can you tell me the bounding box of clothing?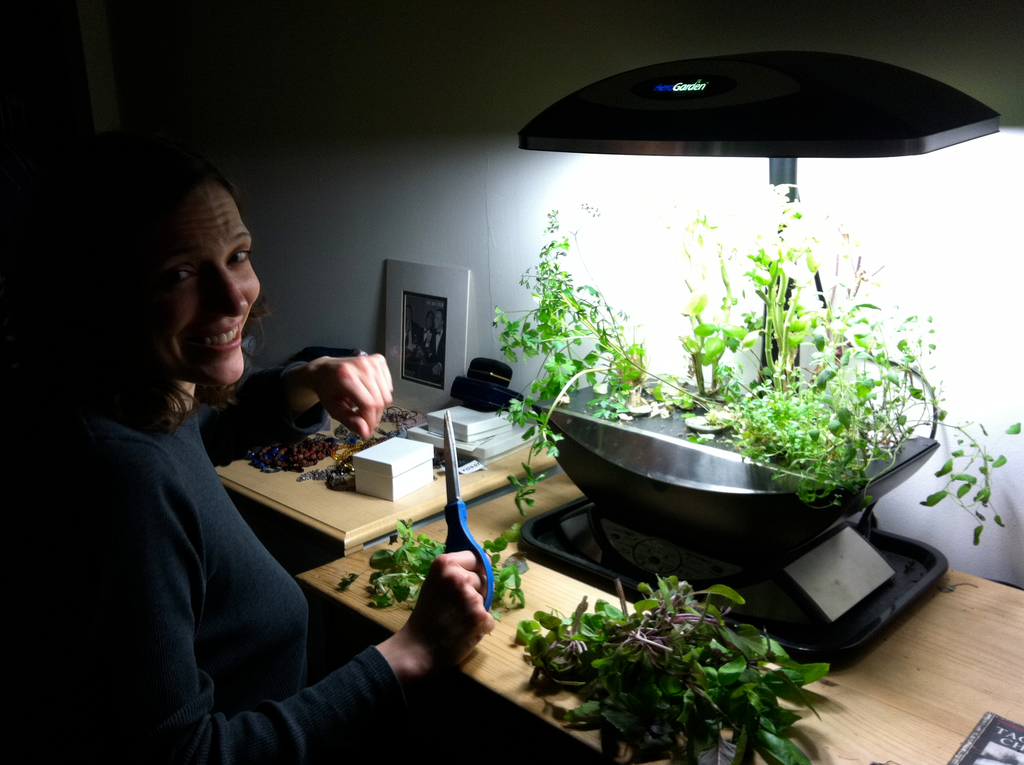
bbox=(47, 265, 332, 758).
